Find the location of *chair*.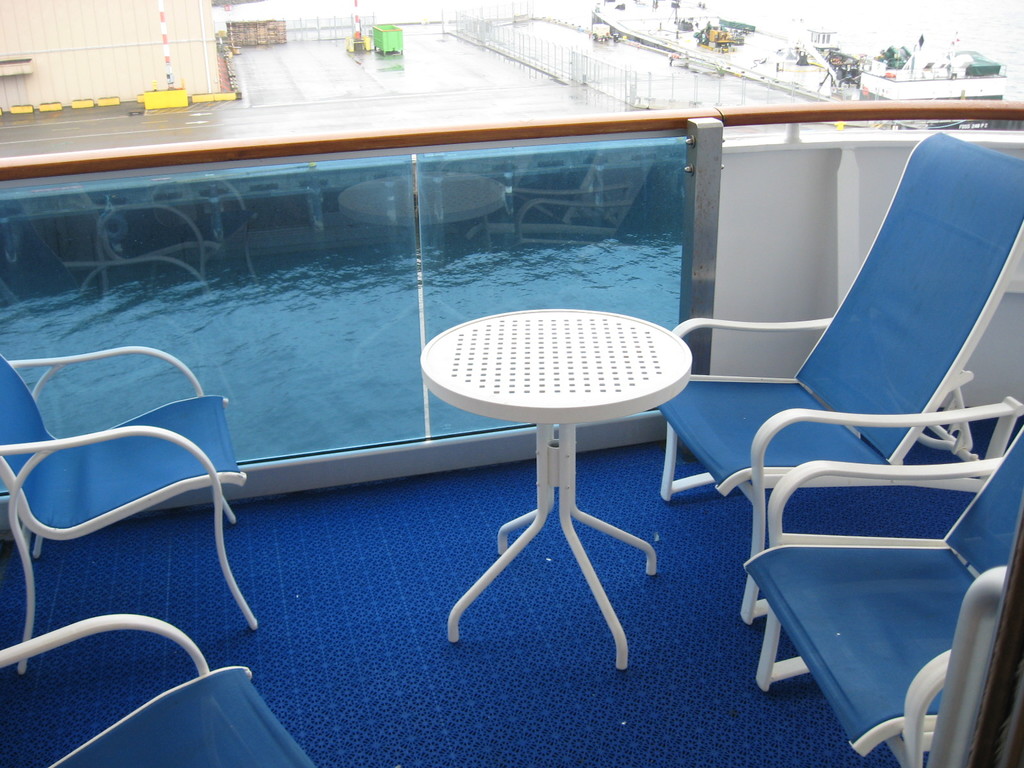
Location: 656/131/1023/622.
